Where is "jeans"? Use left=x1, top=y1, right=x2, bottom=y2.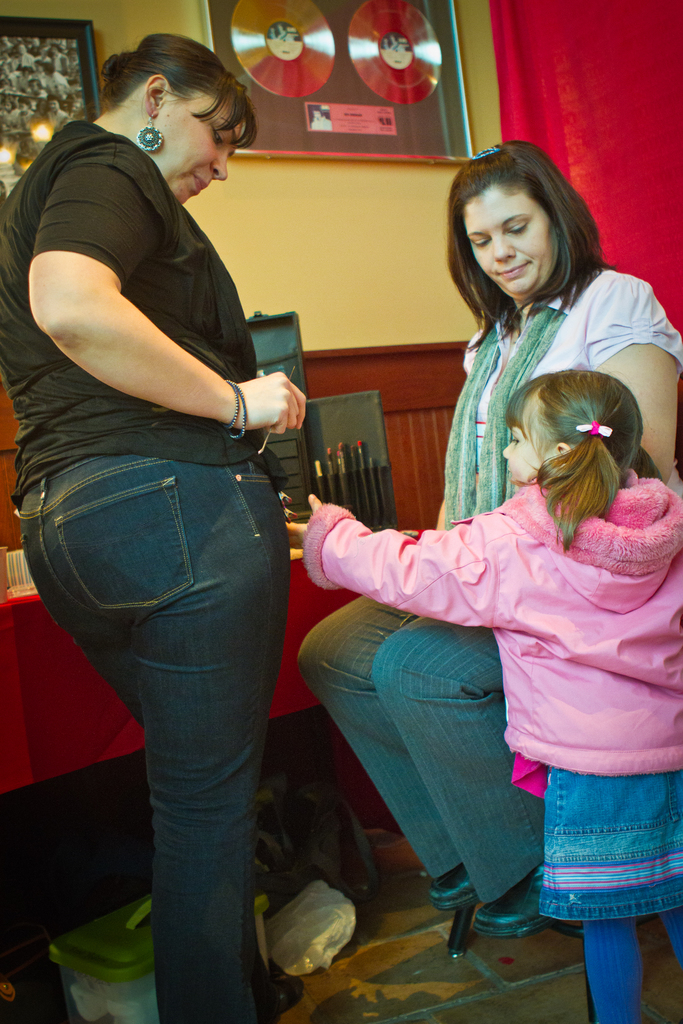
left=28, top=395, right=306, bottom=1014.
